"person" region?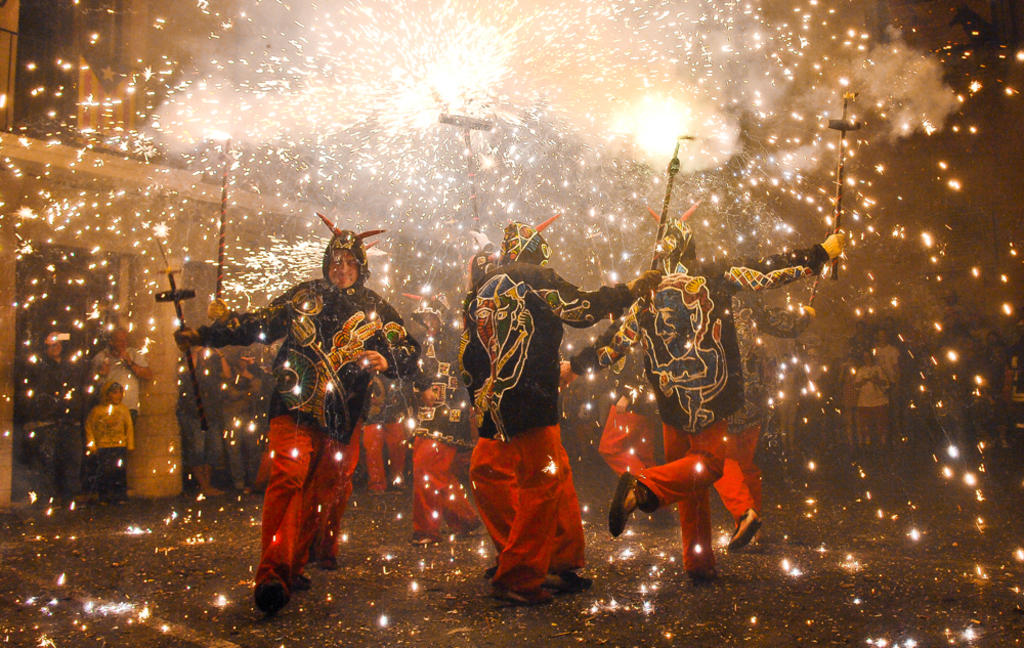
x1=722 y1=290 x2=819 y2=554
